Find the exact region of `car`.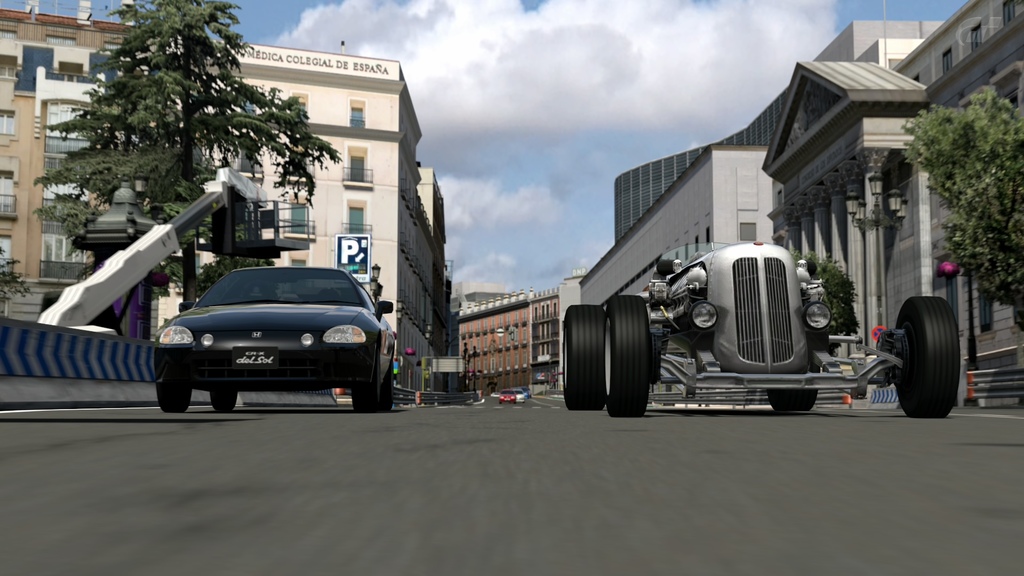
Exact region: bbox=(142, 253, 397, 407).
